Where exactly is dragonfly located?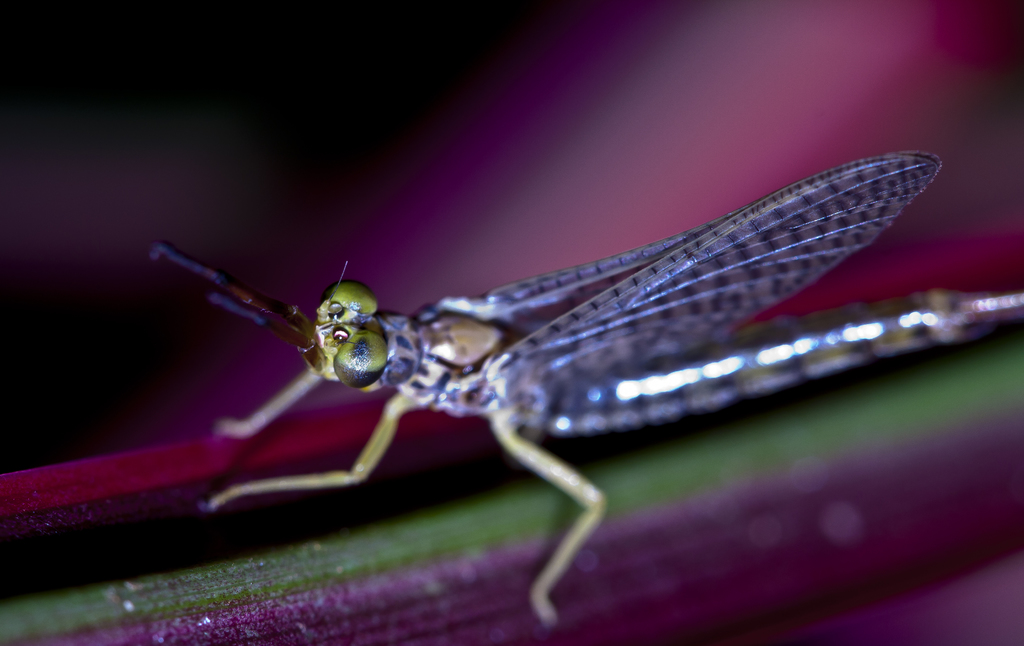
Its bounding box is x1=147, y1=149, x2=1023, y2=627.
